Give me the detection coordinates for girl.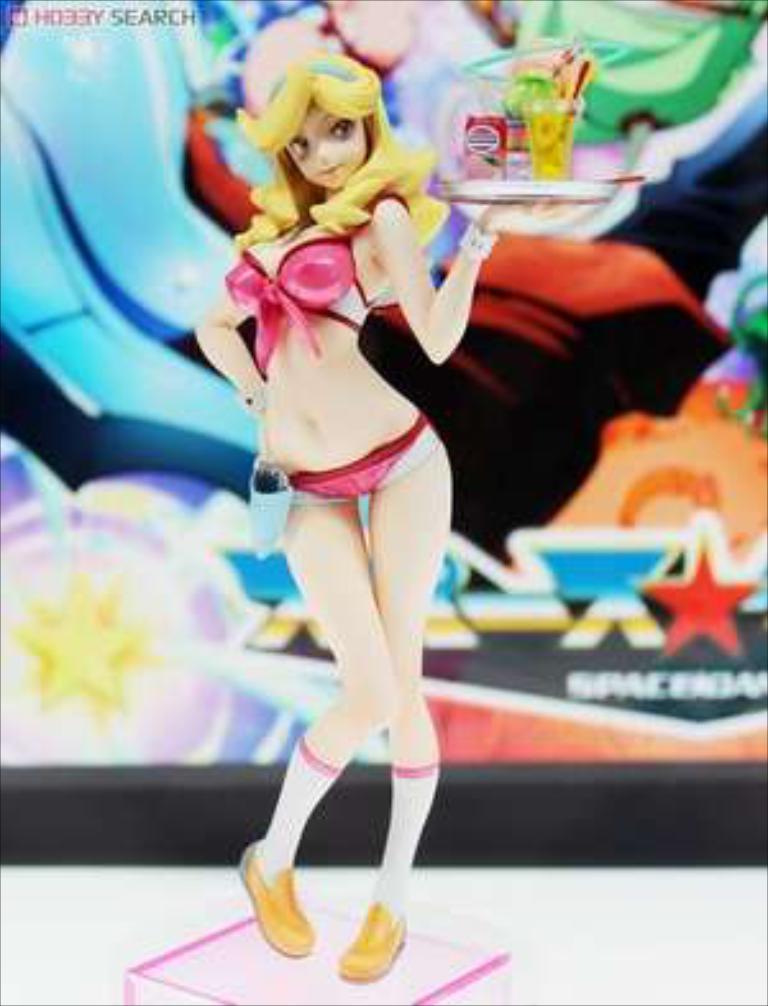
l=195, t=51, r=543, b=988.
